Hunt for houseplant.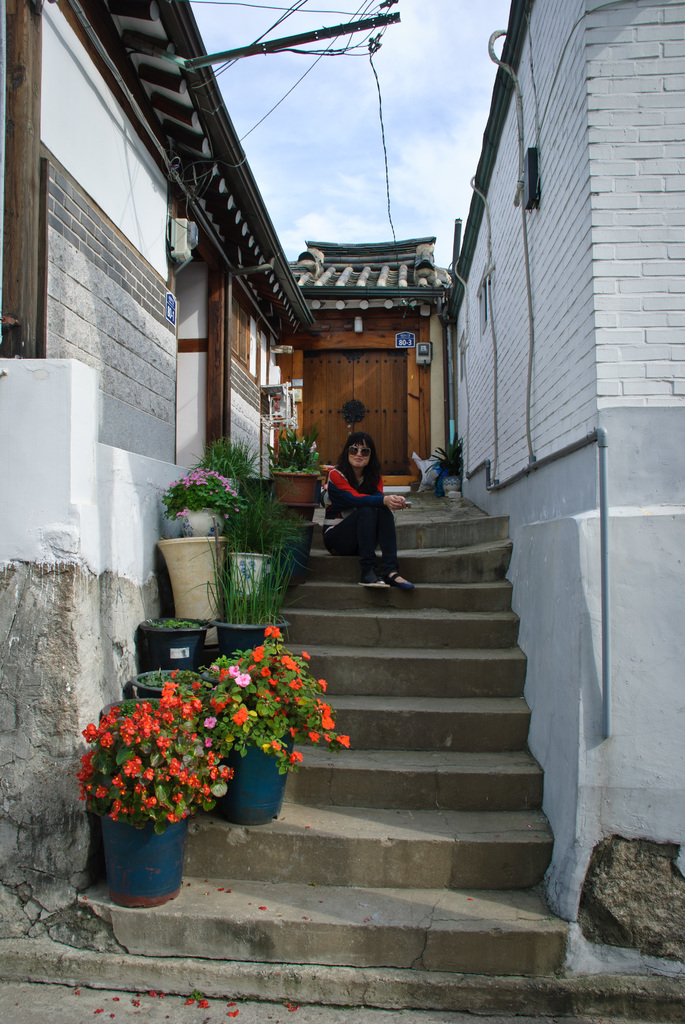
Hunted down at <bbox>201, 620, 342, 820</bbox>.
